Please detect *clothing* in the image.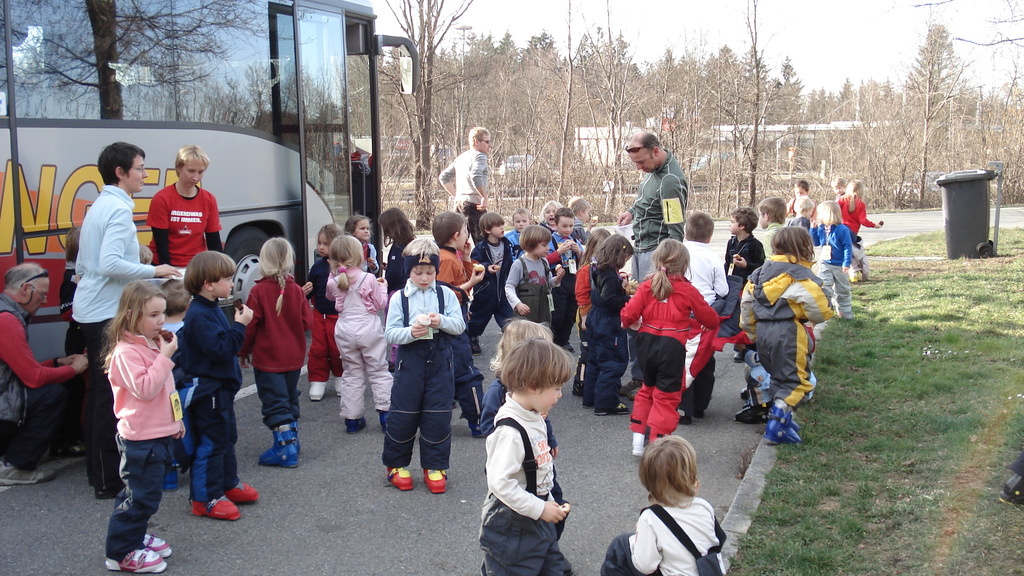
locate(598, 496, 719, 575).
